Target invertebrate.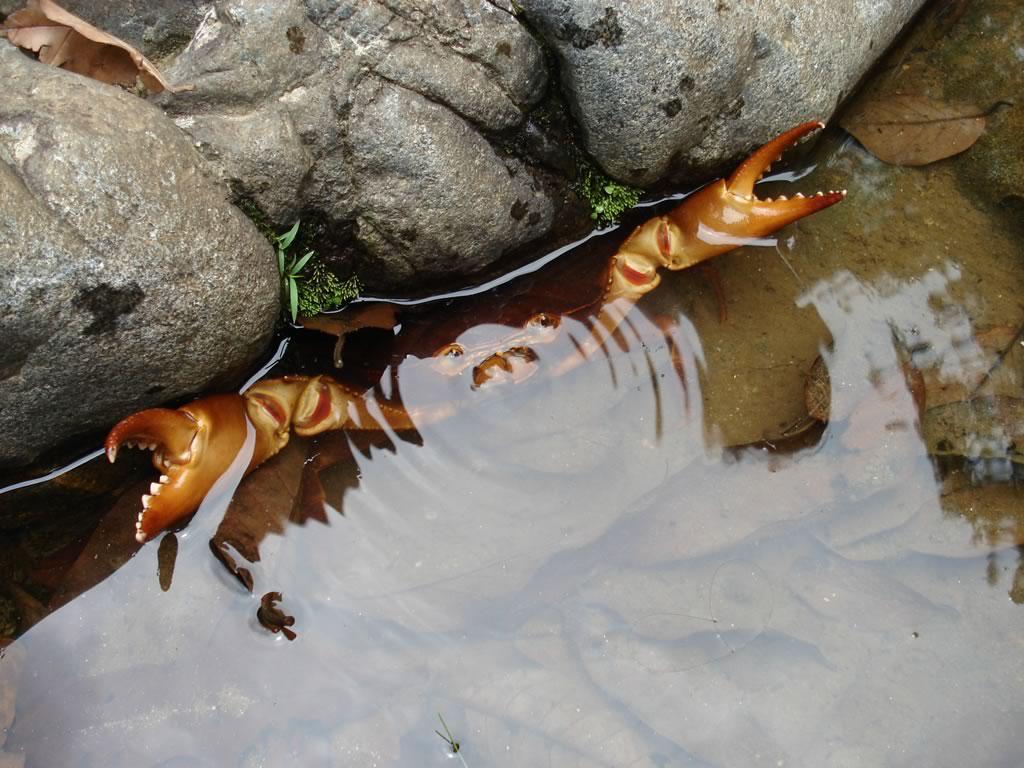
Target region: {"left": 544, "top": 115, "right": 831, "bottom": 371}.
